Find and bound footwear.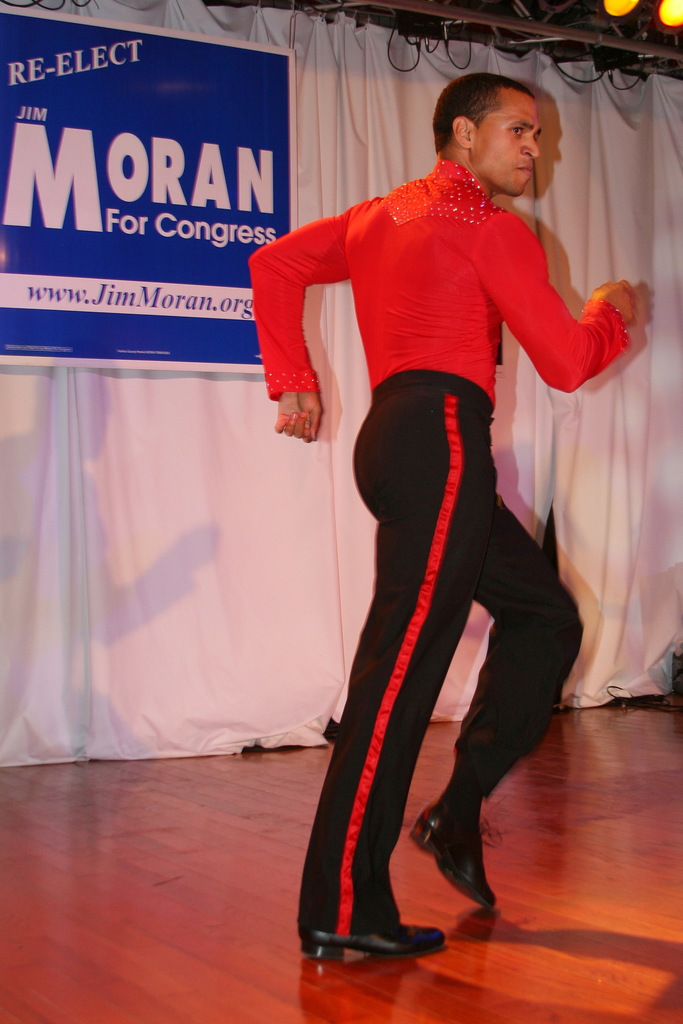
Bound: bbox(292, 918, 438, 954).
